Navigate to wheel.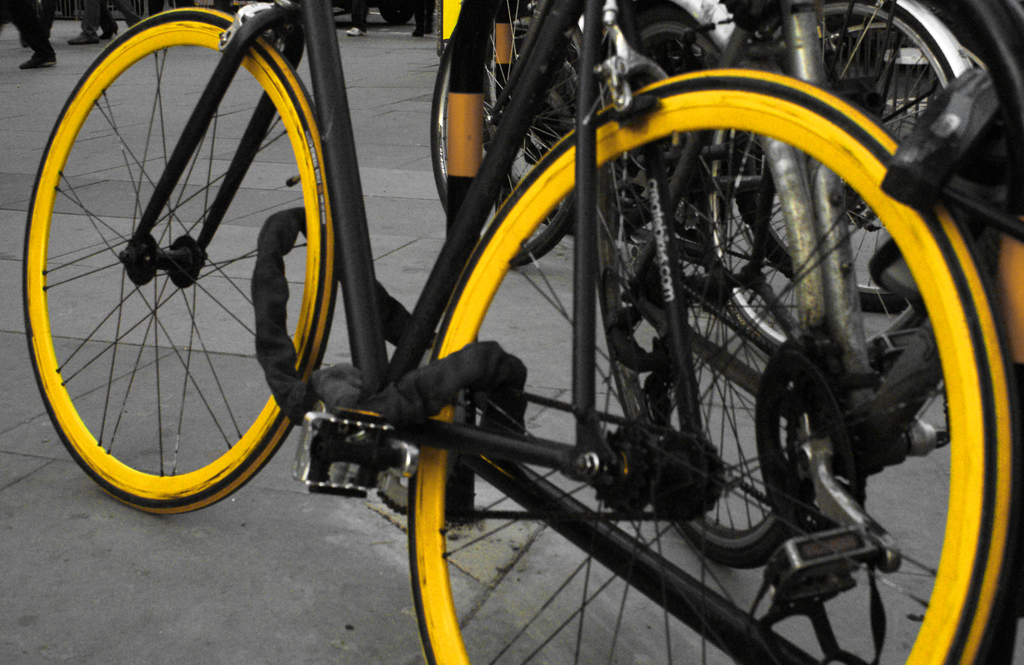
Navigation target: {"left": 431, "top": 0, "right": 609, "bottom": 268}.
